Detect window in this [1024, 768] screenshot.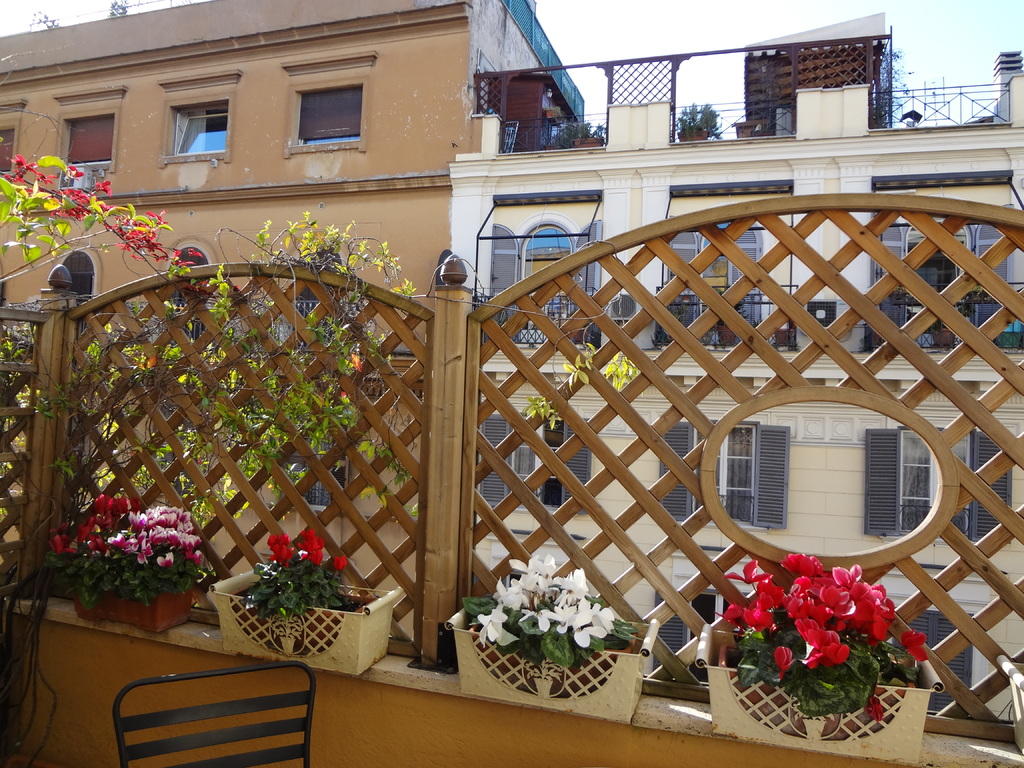
Detection: detection(62, 120, 112, 163).
